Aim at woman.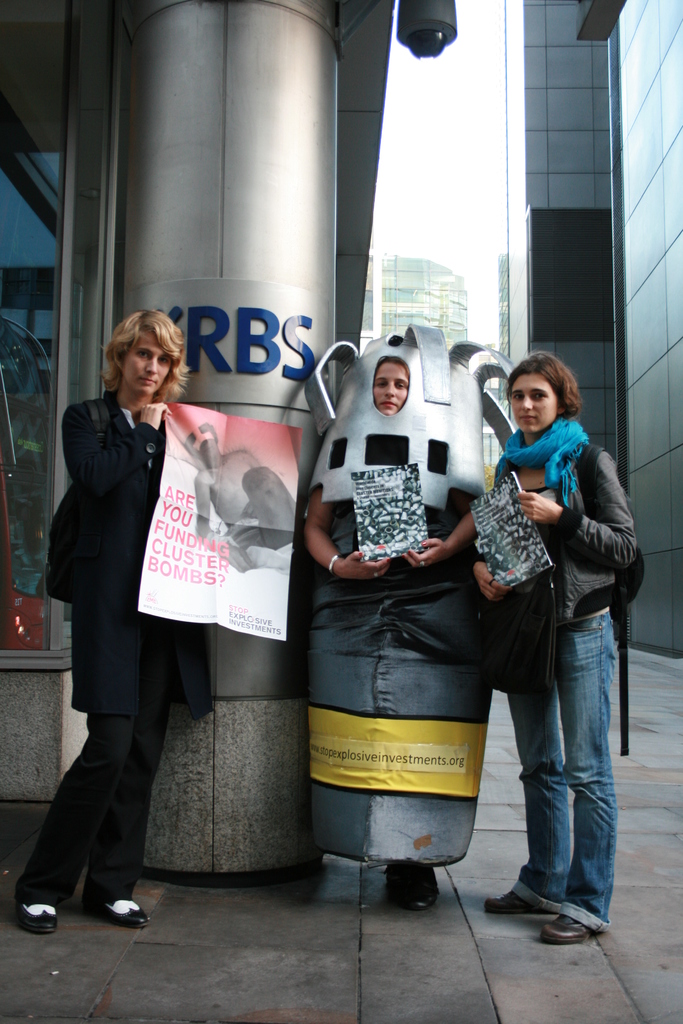
Aimed at left=44, top=292, right=217, bottom=948.
